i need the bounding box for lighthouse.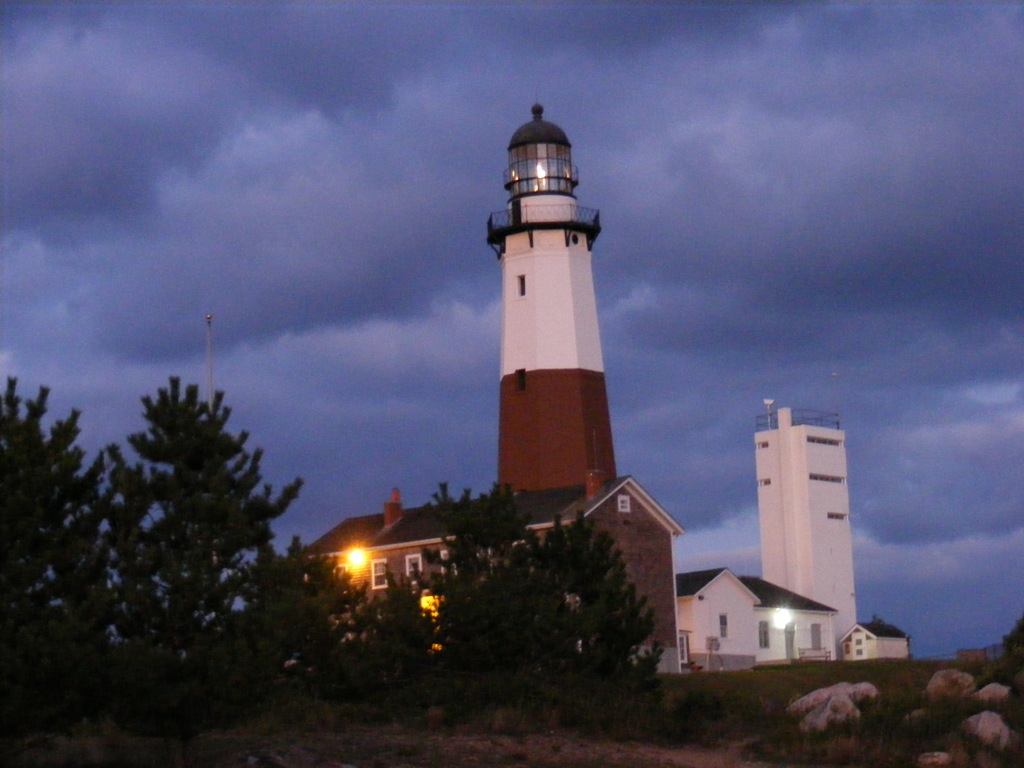
Here it is: 483,86,620,495.
